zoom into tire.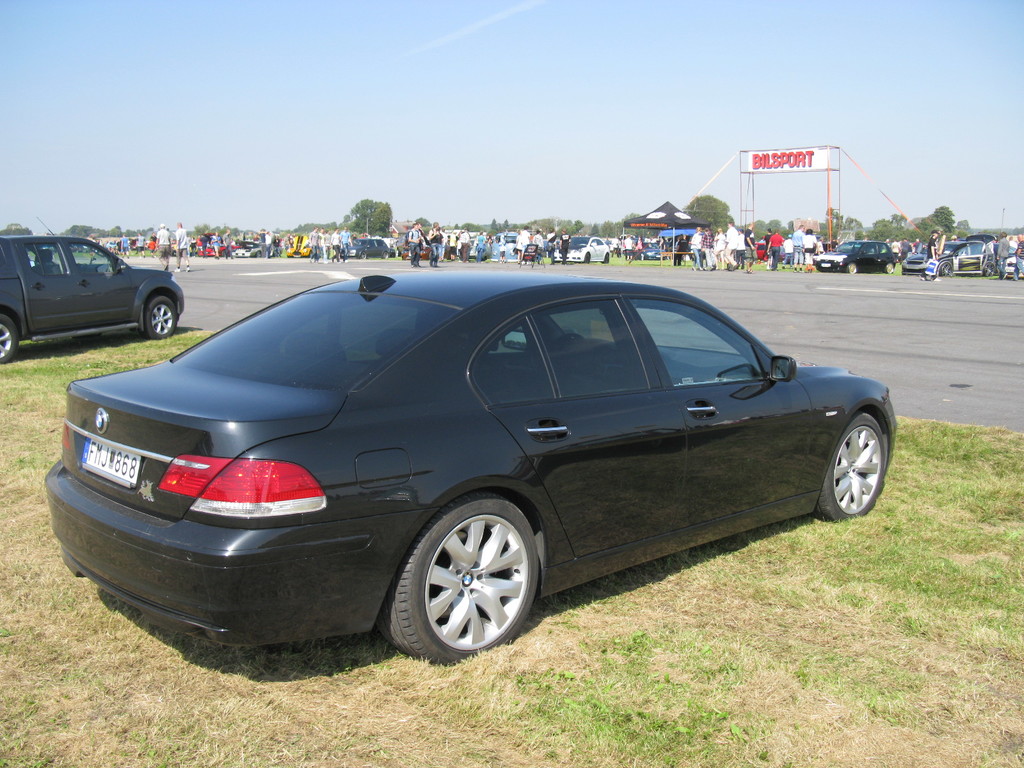
Zoom target: [left=981, top=260, right=997, bottom=277].
